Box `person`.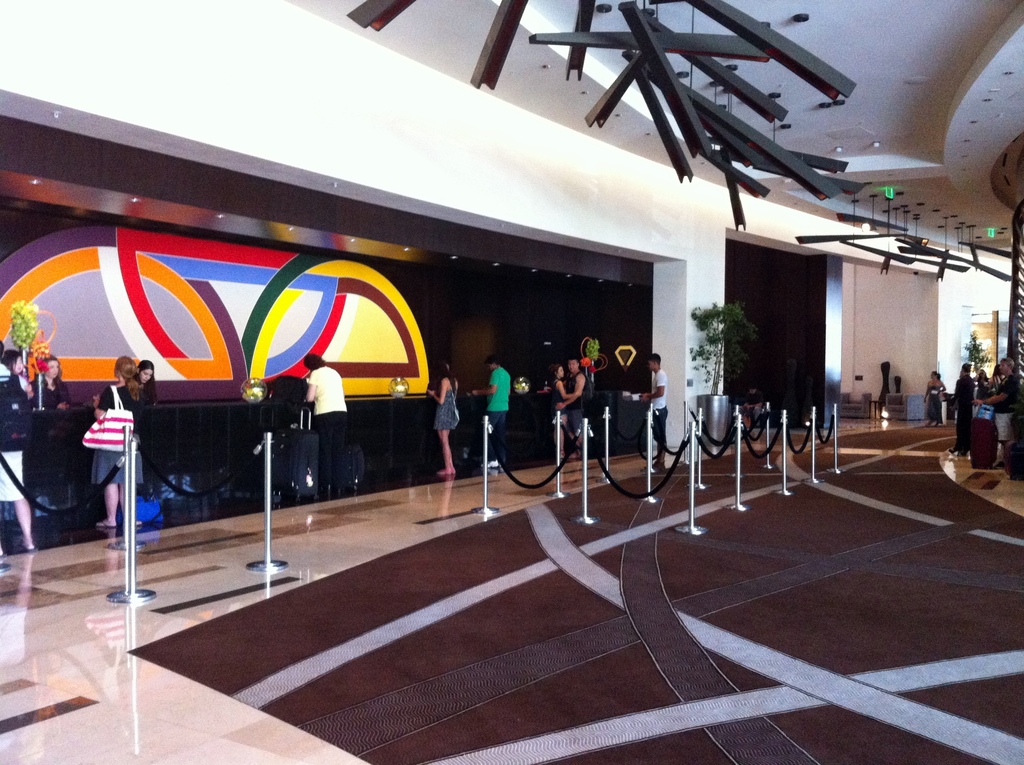
[x1=131, y1=356, x2=174, y2=408].
